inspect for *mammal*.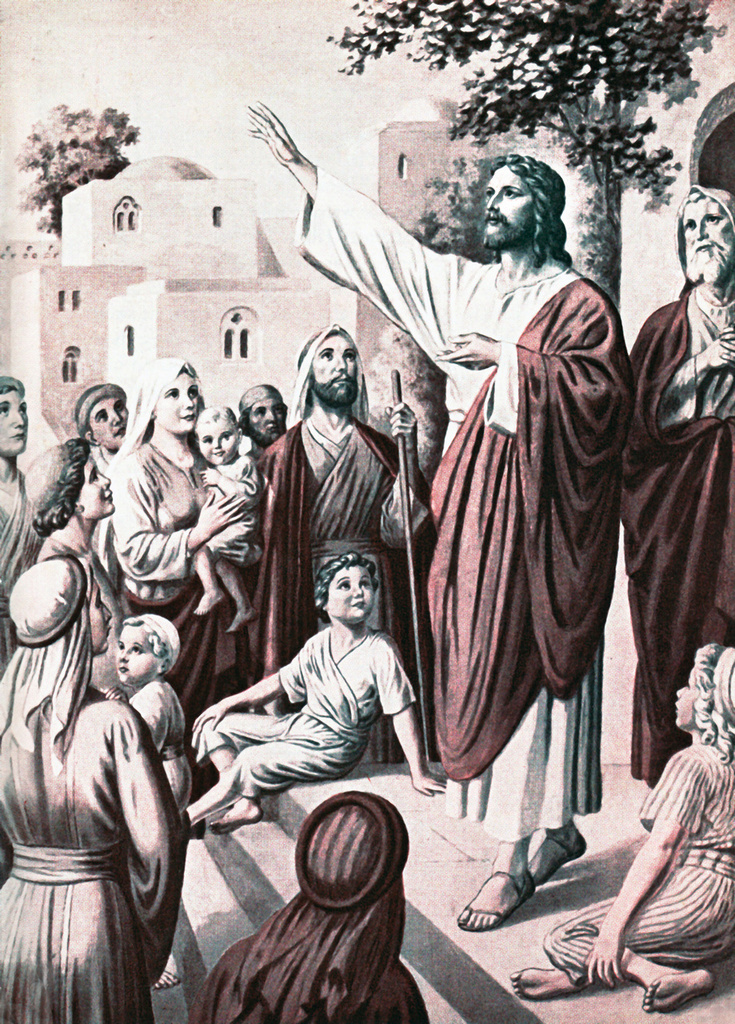
Inspection: {"left": 248, "top": 322, "right": 431, "bottom": 702}.
